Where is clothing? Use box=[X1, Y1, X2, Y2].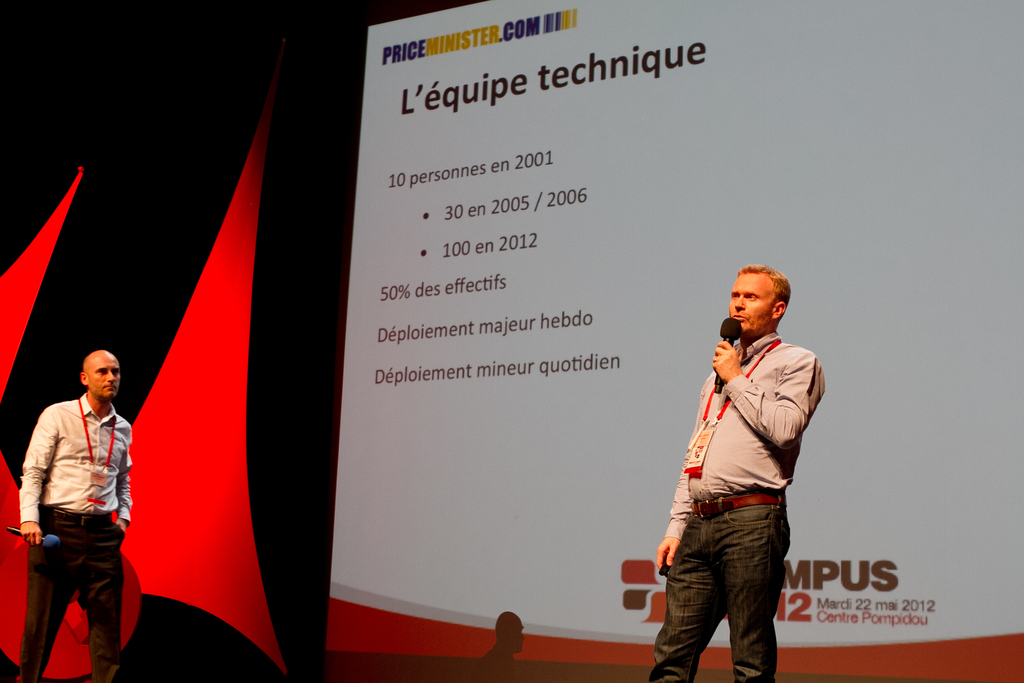
box=[24, 393, 137, 534].
